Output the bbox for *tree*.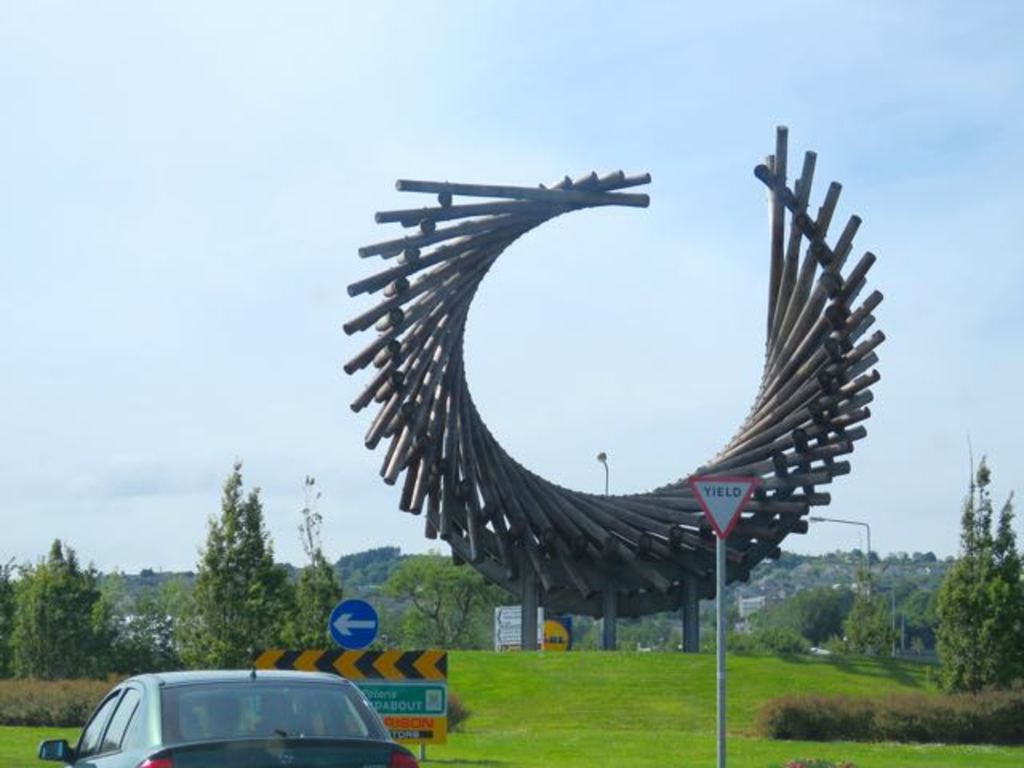
box=[0, 562, 21, 666].
